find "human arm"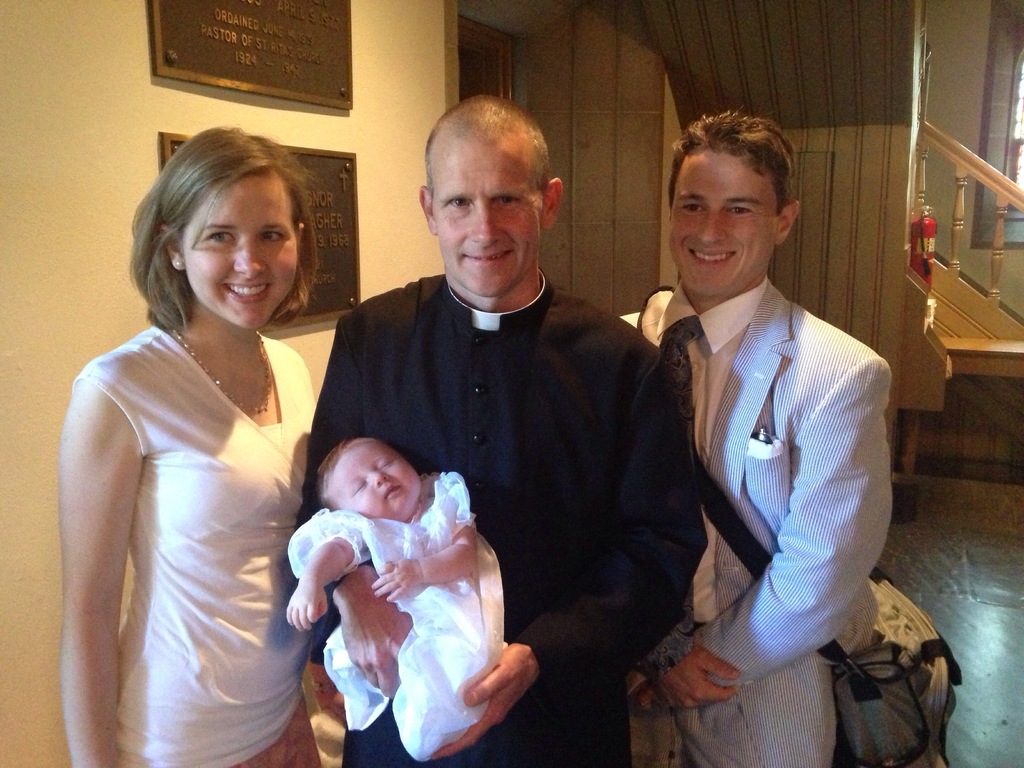
locate(308, 320, 413, 697)
